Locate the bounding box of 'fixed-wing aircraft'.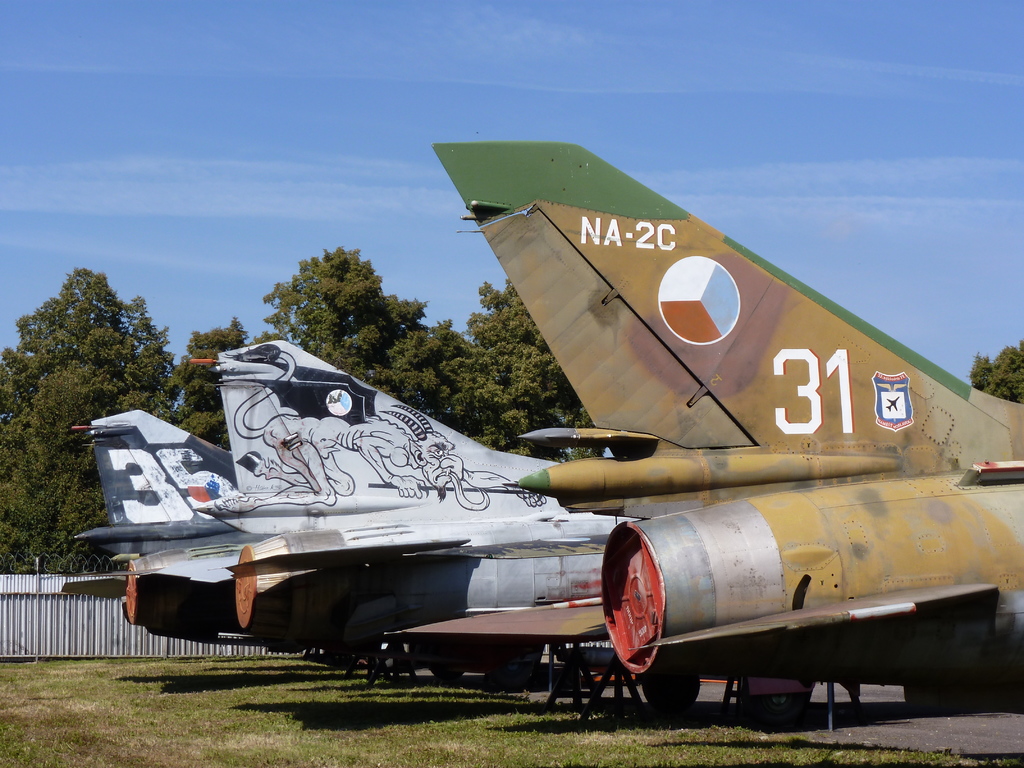
Bounding box: 192/335/641/685.
